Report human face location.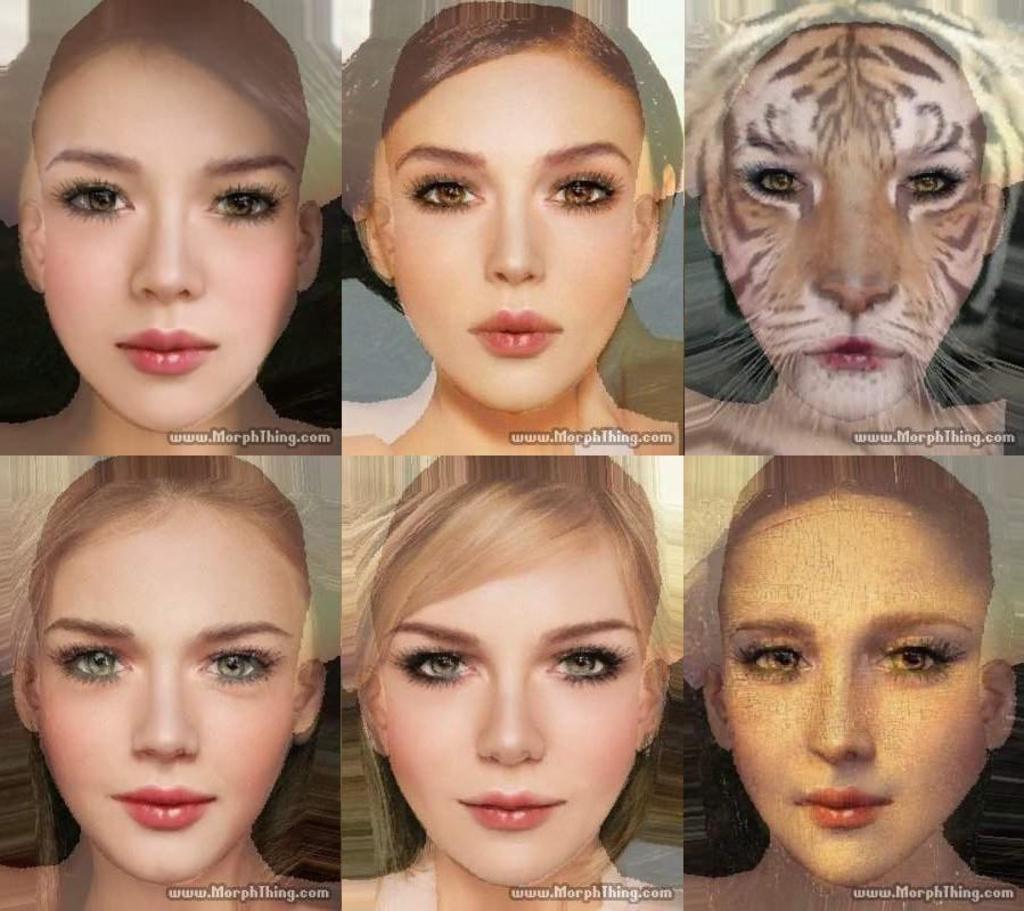
Report: [left=379, top=555, right=642, bottom=883].
